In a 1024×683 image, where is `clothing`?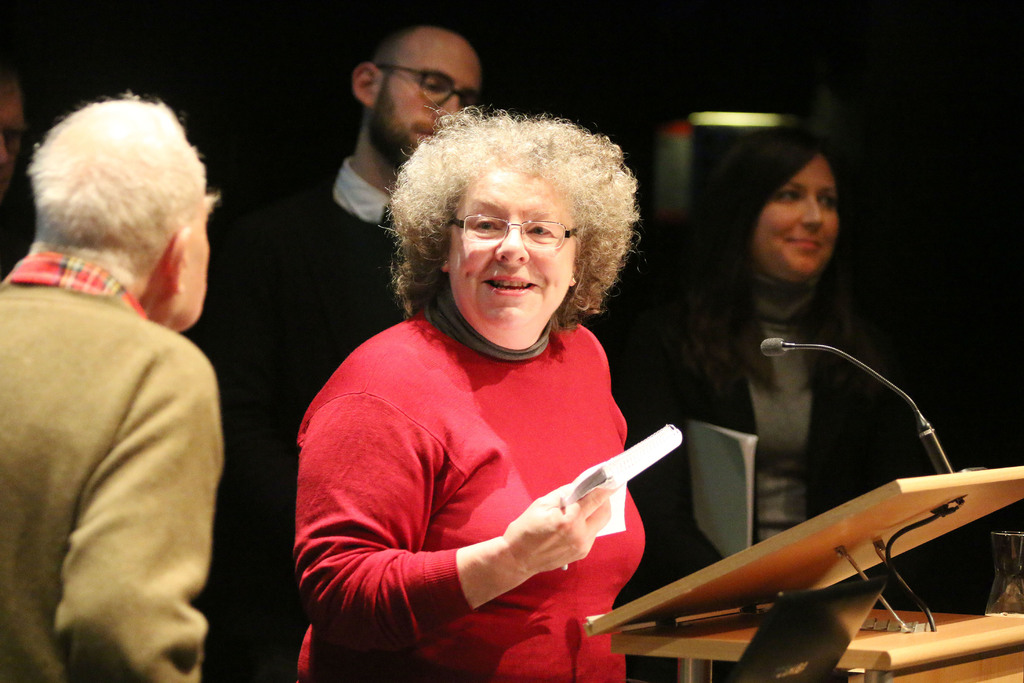
x1=618 y1=234 x2=975 y2=618.
